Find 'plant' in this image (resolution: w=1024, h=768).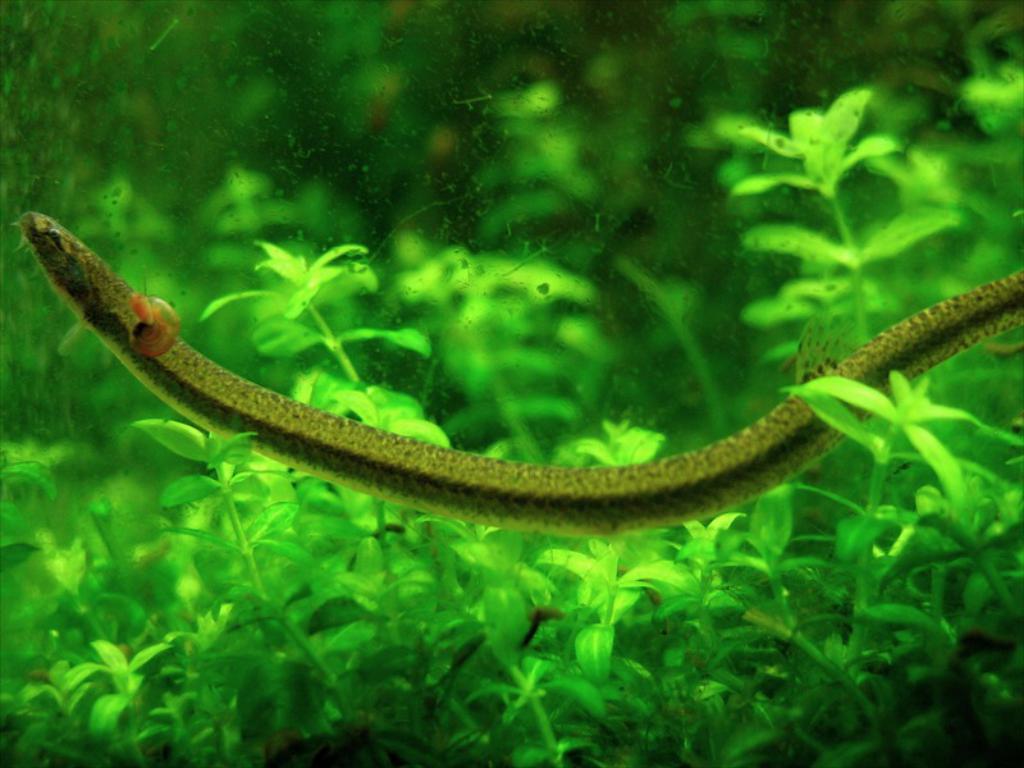
crop(733, 70, 968, 494).
